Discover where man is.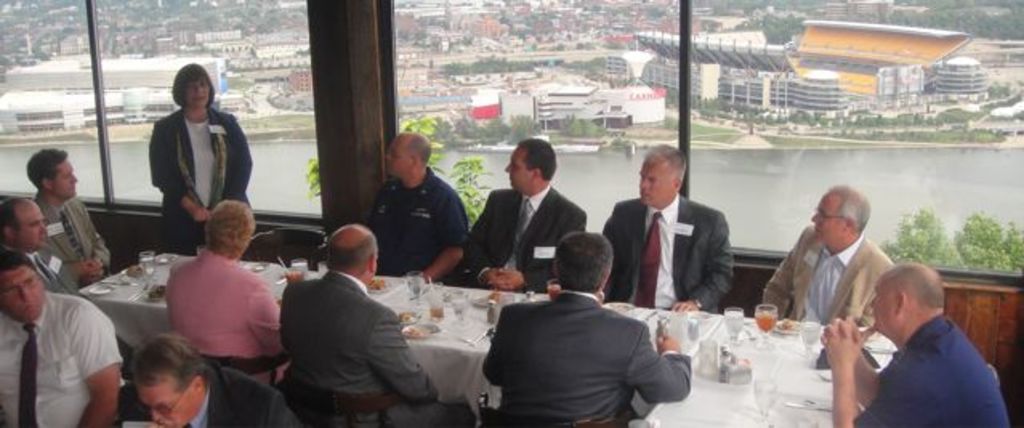
Discovered at [left=478, top=229, right=694, bottom=426].
